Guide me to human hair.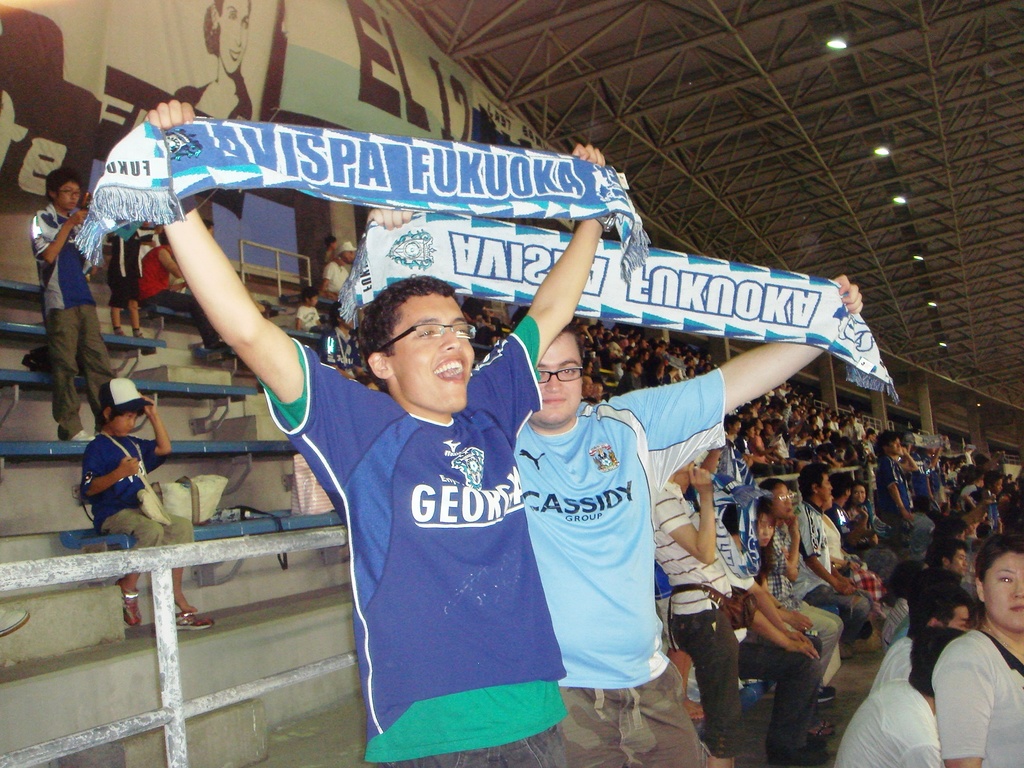
Guidance: [326,236,339,246].
